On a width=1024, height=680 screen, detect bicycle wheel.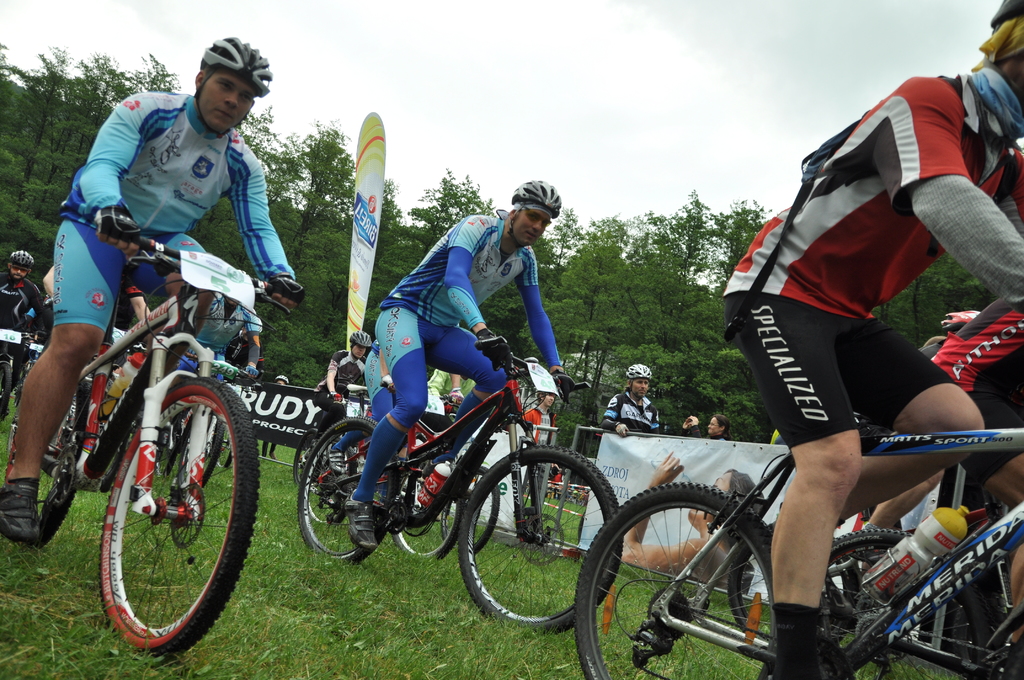
bbox=[300, 412, 399, 572].
